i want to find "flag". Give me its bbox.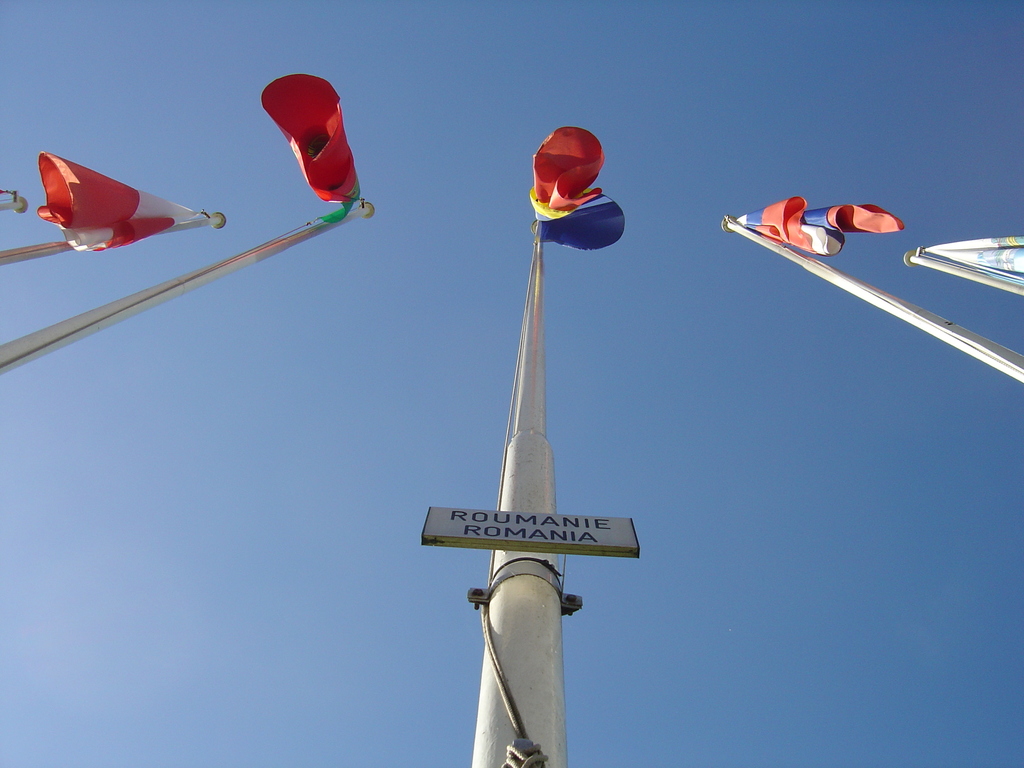
<box>534,120,627,246</box>.
